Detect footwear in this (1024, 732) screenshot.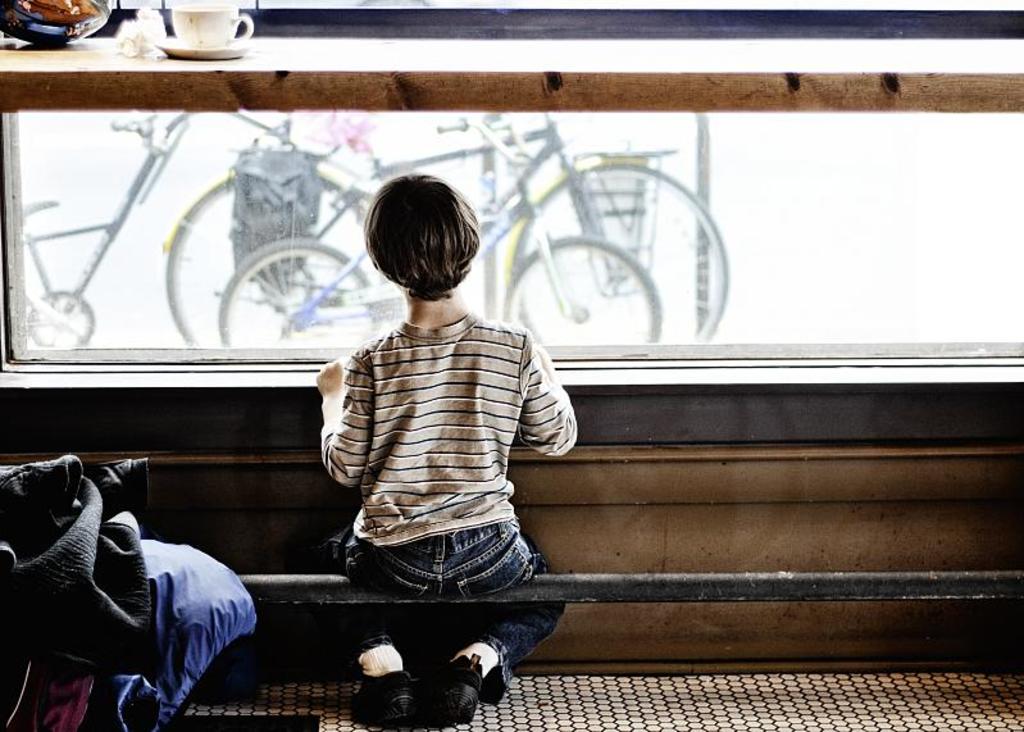
Detection: <bbox>414, 645, 491, 727</bbox>.
